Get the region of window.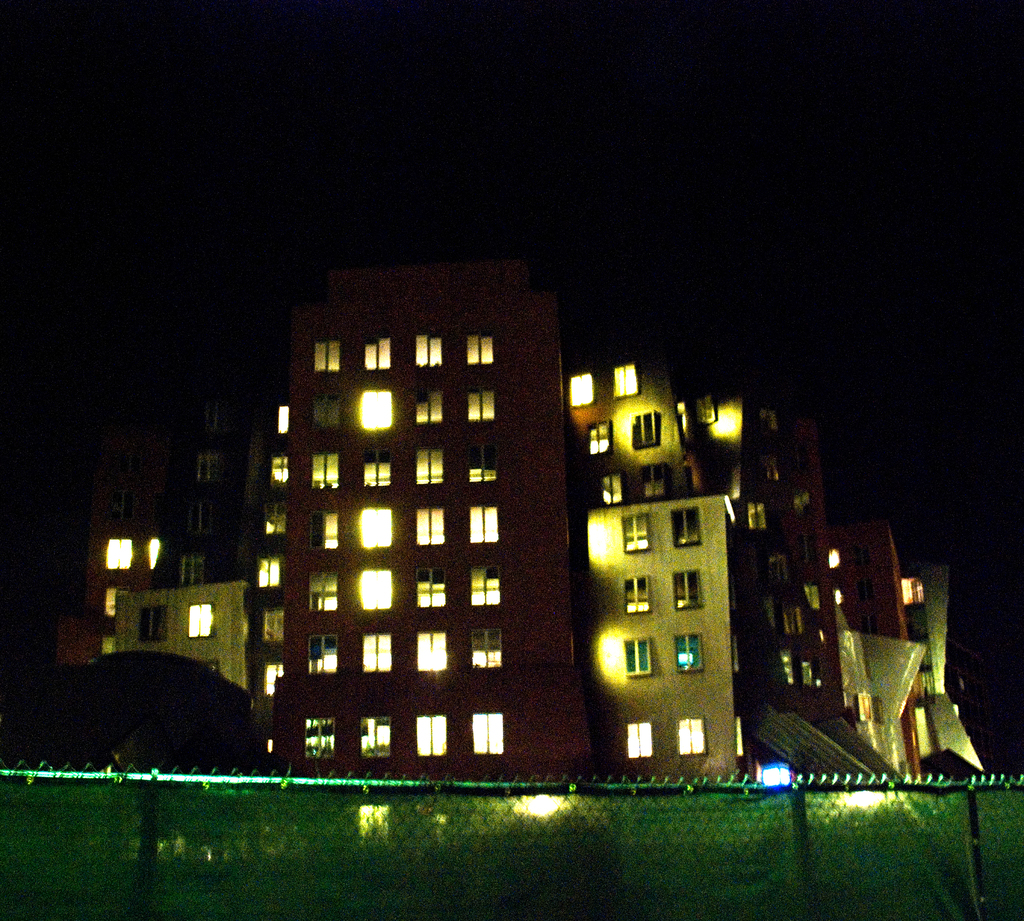
[312,572,337,609].
